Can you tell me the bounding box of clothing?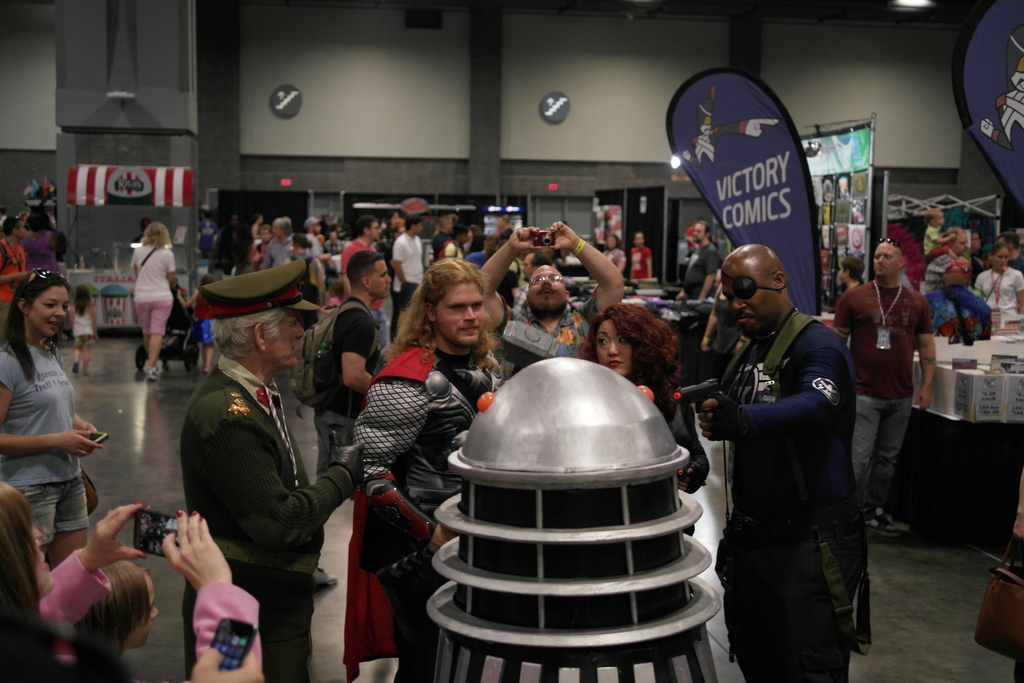
locate(188, 309, 216, 341).
